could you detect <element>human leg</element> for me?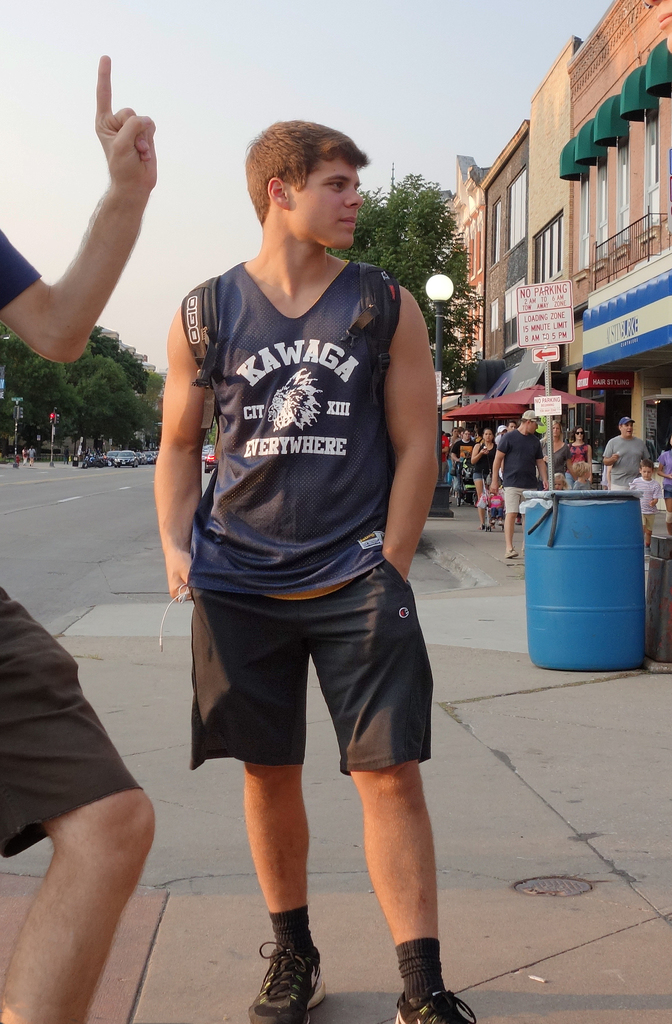
Detection result: <bbox>311, 634, 477, 1006</bbox>.
